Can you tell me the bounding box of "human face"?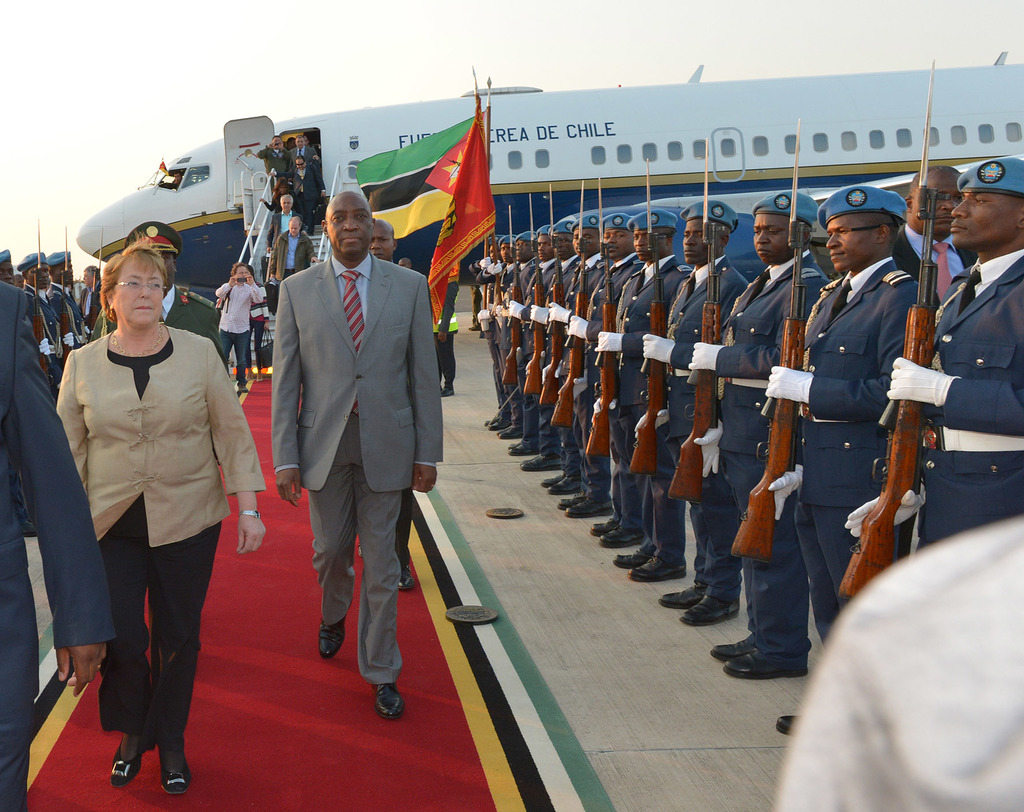
bbox=[822, 212, 874, 270].
